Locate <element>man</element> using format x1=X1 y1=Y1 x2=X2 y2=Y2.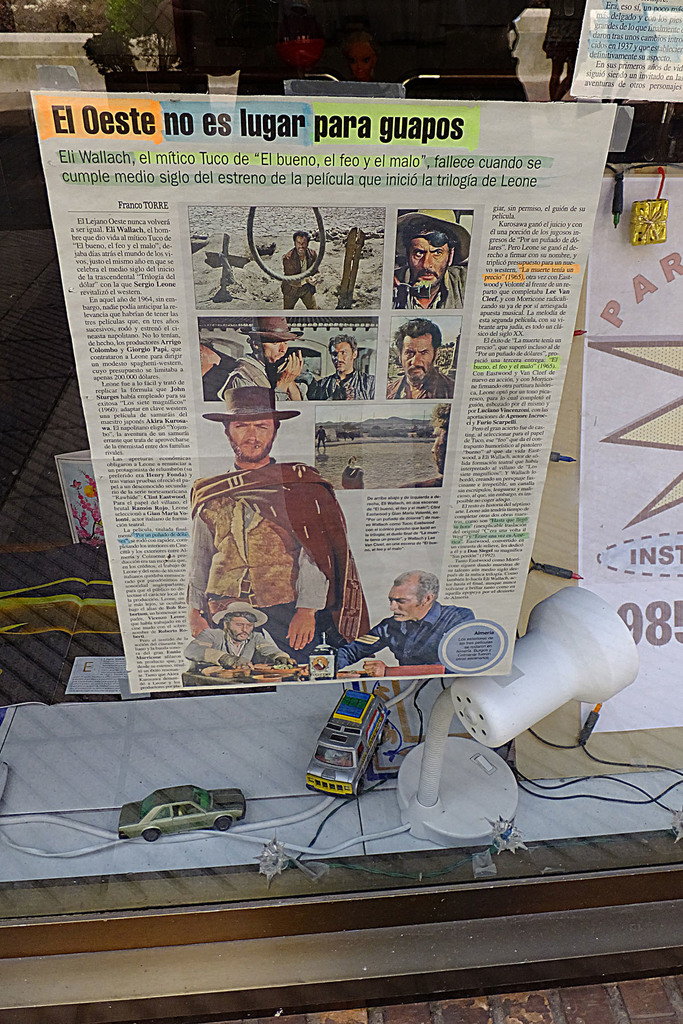
x1=182 y1=597 x2=295 y2=689.
